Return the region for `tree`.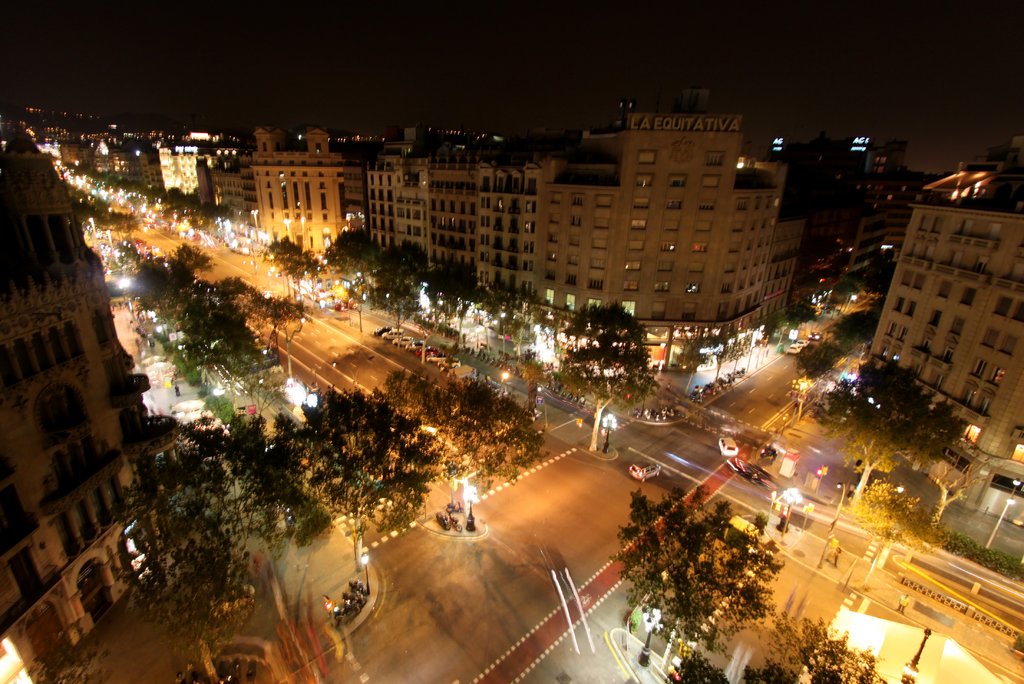
bbox(130, 410, 337, 683).
